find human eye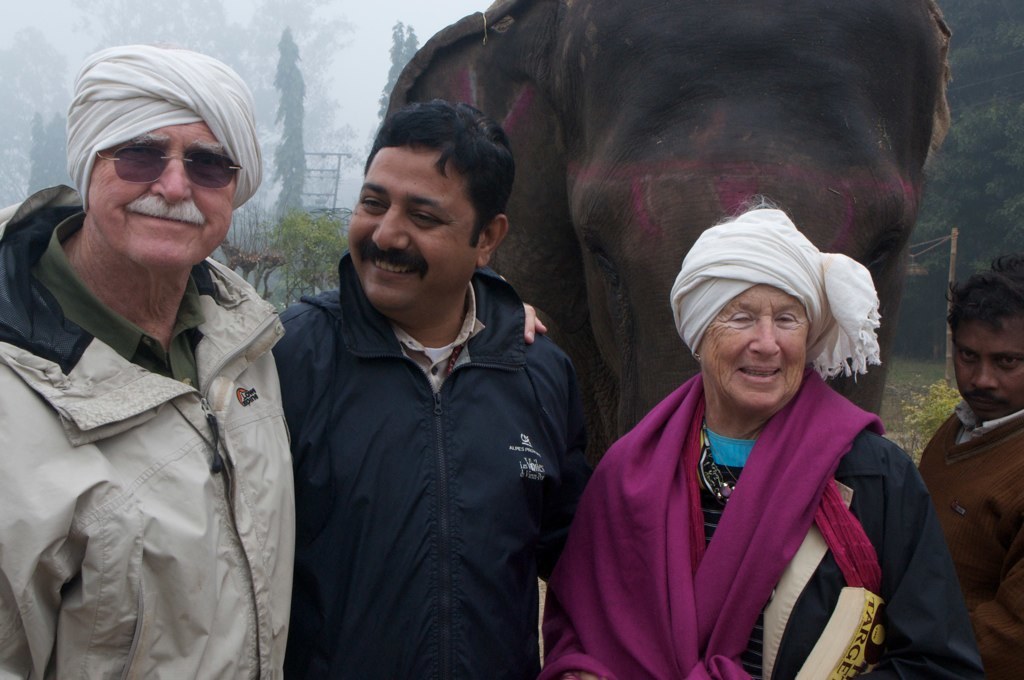
113/143/166/170
